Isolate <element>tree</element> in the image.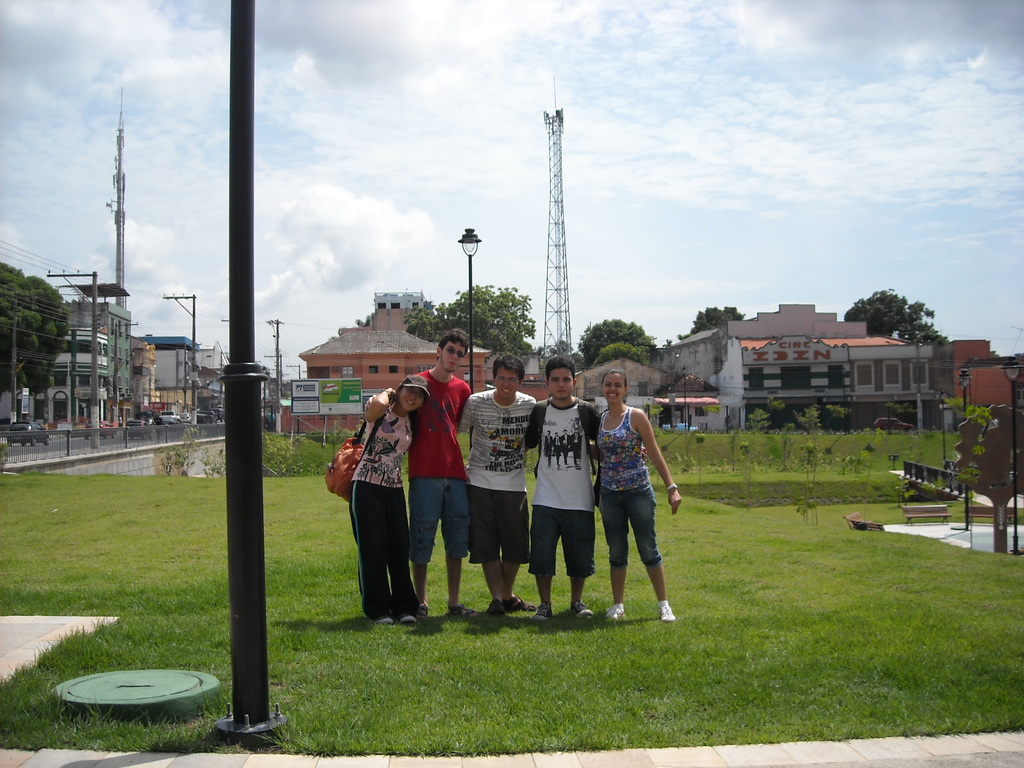
Isolated region: bbox=(851, 284, 949, 346).
